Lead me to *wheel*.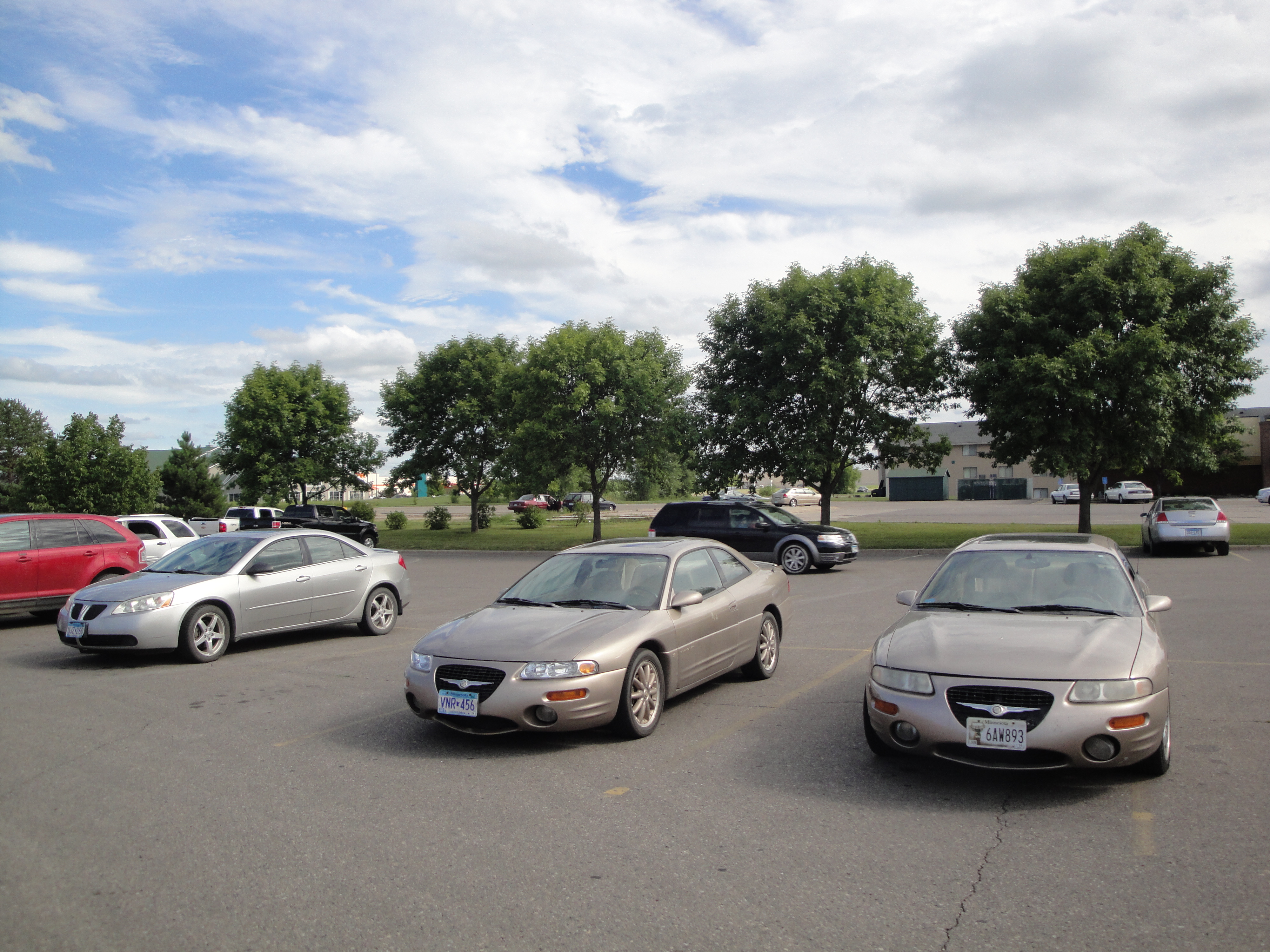
Lead to rect(365, 171, 368, 177).
